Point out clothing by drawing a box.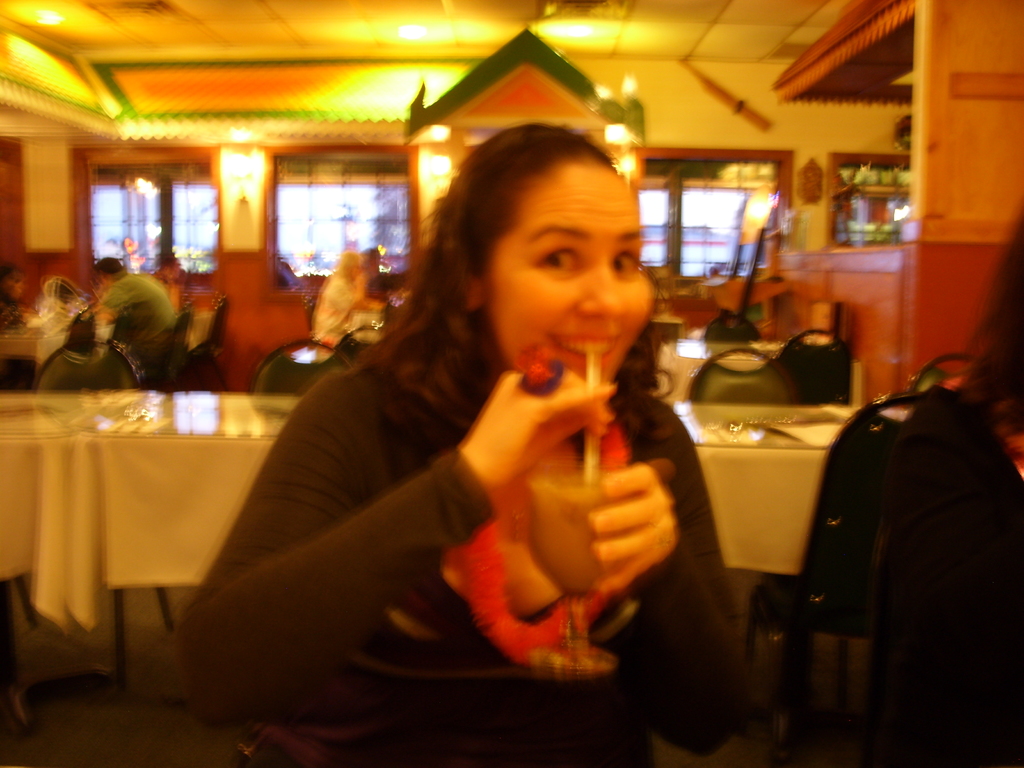
l=81, t=253, r=166, b=383.
